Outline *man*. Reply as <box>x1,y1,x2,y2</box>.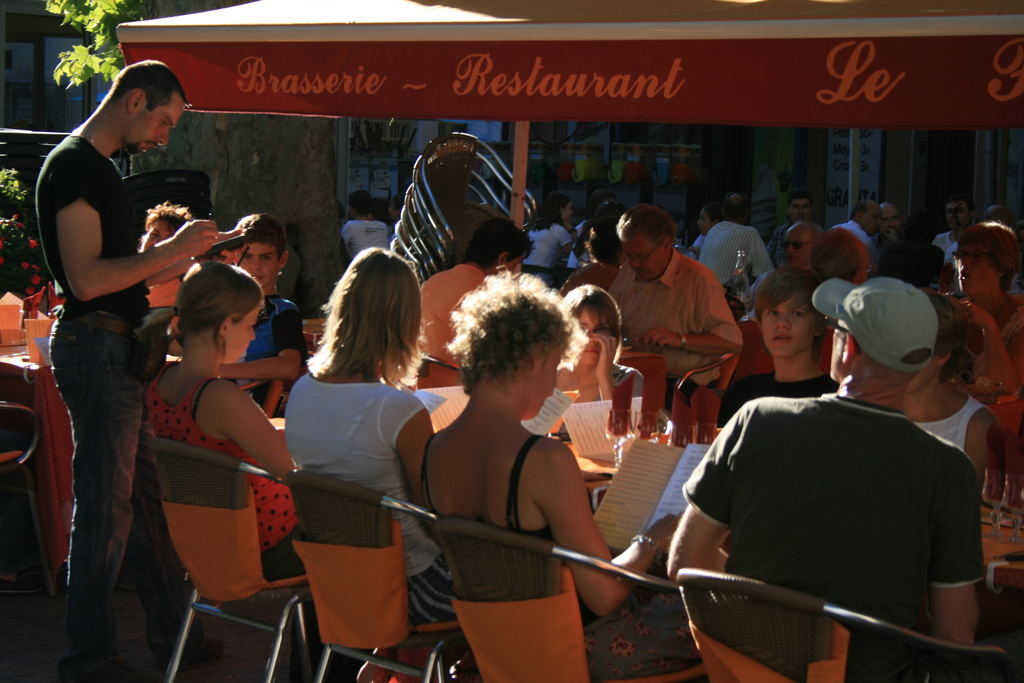
<box>36,56,246,682</box>.
